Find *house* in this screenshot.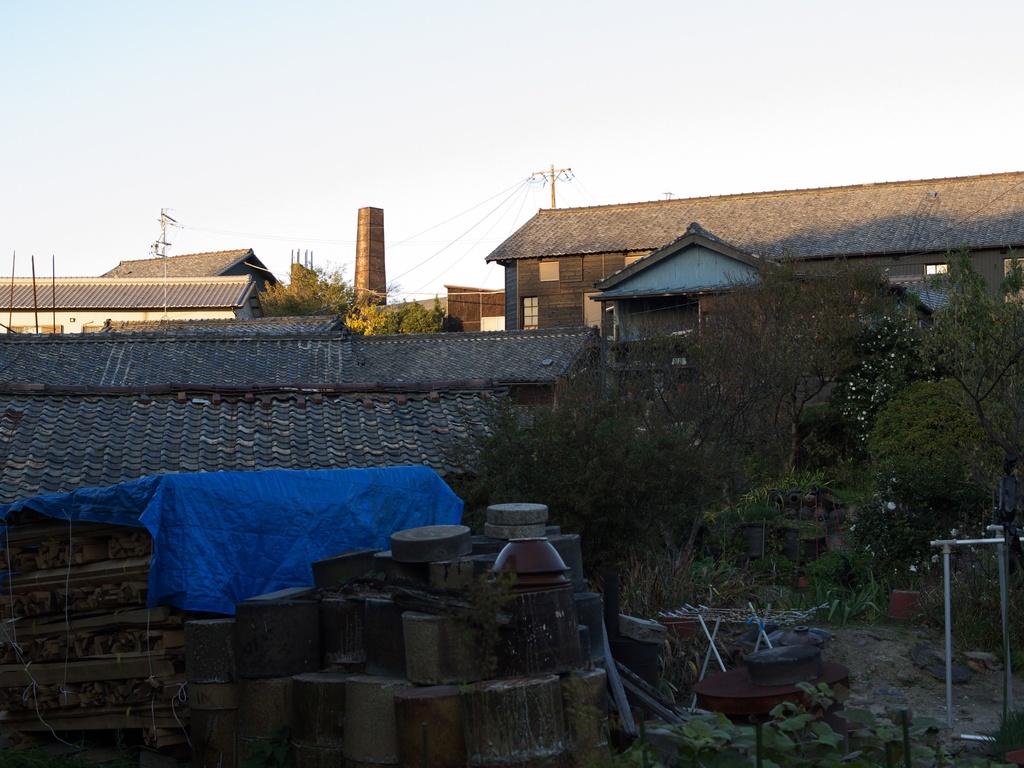
The bounding box for *house* is left=0, top=271, right=276, bottom=338.
